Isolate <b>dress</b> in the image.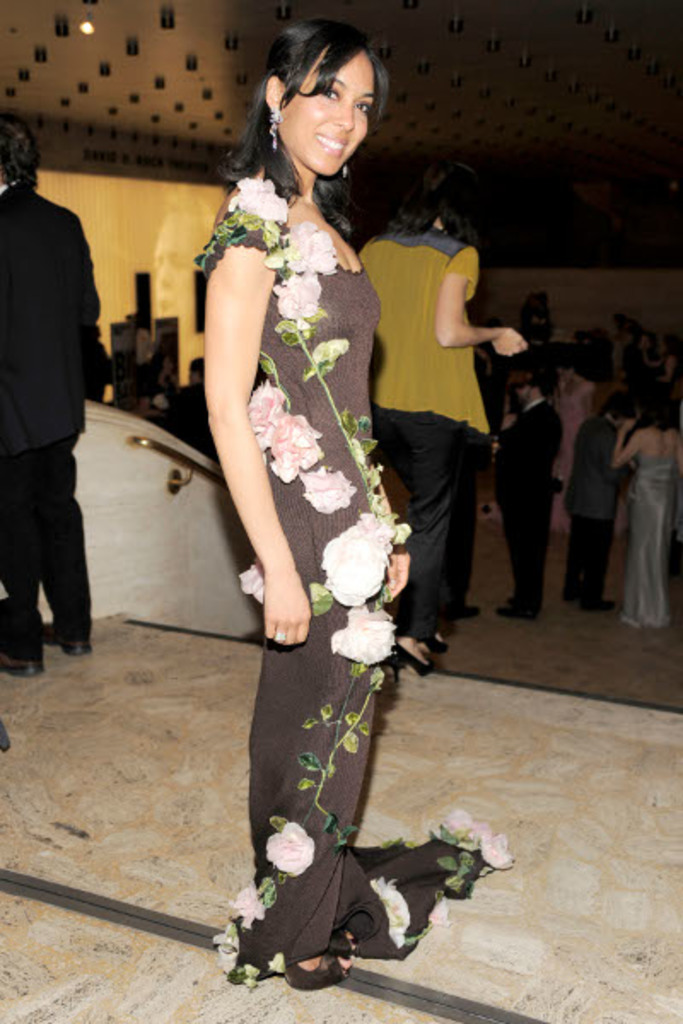
Isolated region: rect(613, 445, 681, 638).
